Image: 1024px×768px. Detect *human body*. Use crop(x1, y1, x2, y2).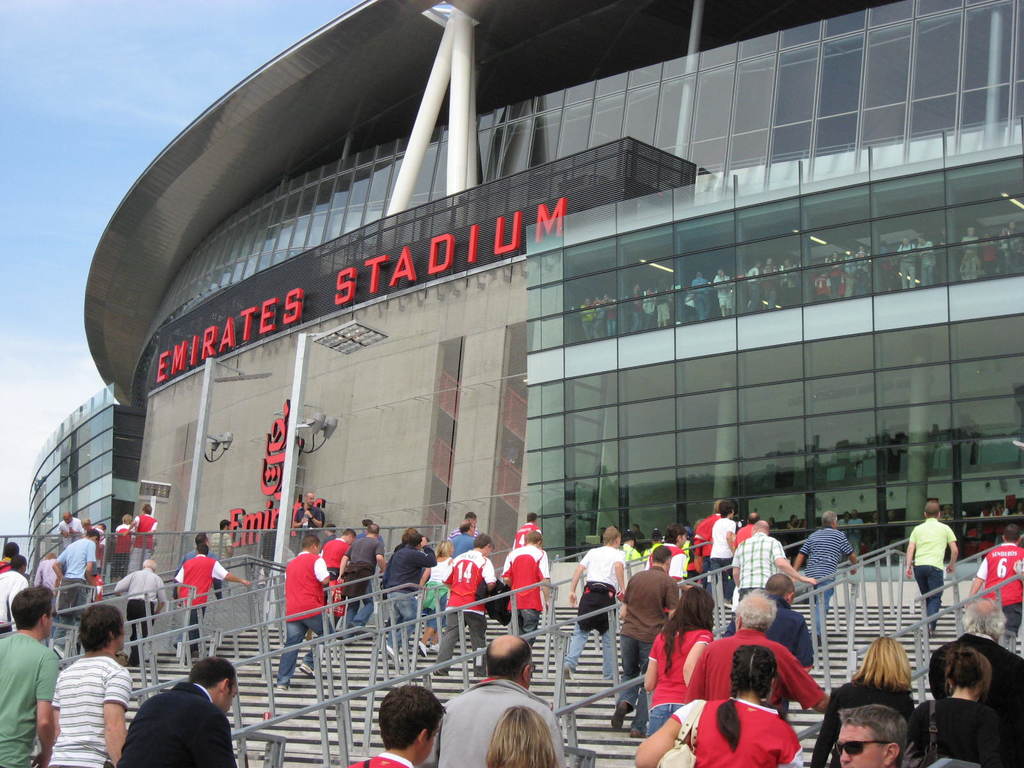
crop(634, 646, 802, 767).
